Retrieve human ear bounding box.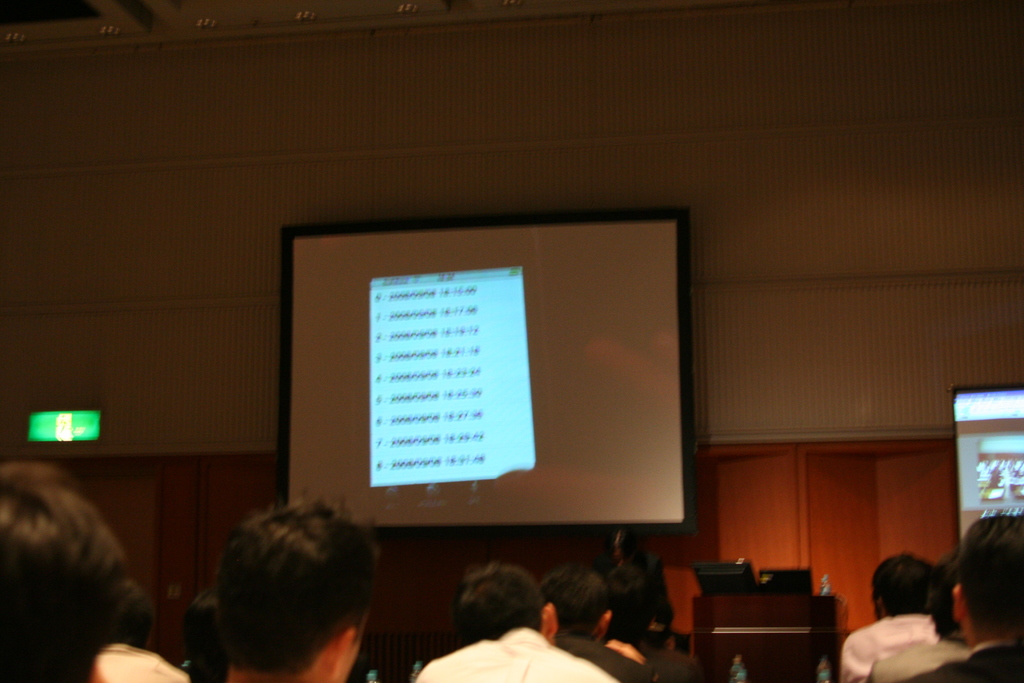
Bounding box: (x1=332, y1=632, x2=351, y2=677).
